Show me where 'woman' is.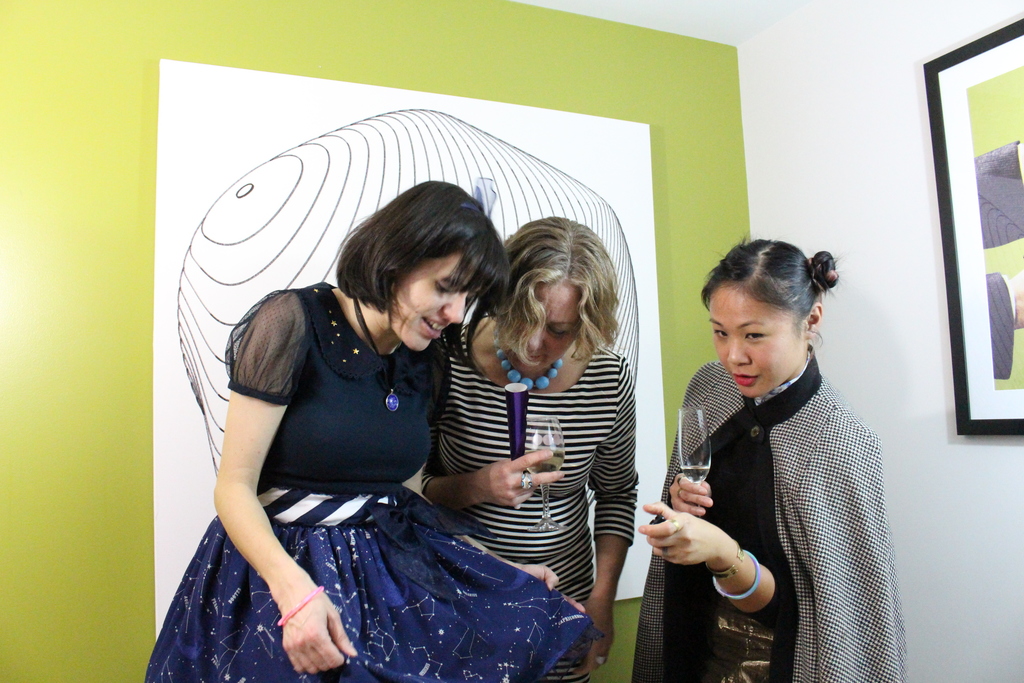
'woman' is at crop(420, 208, 641, 682).
